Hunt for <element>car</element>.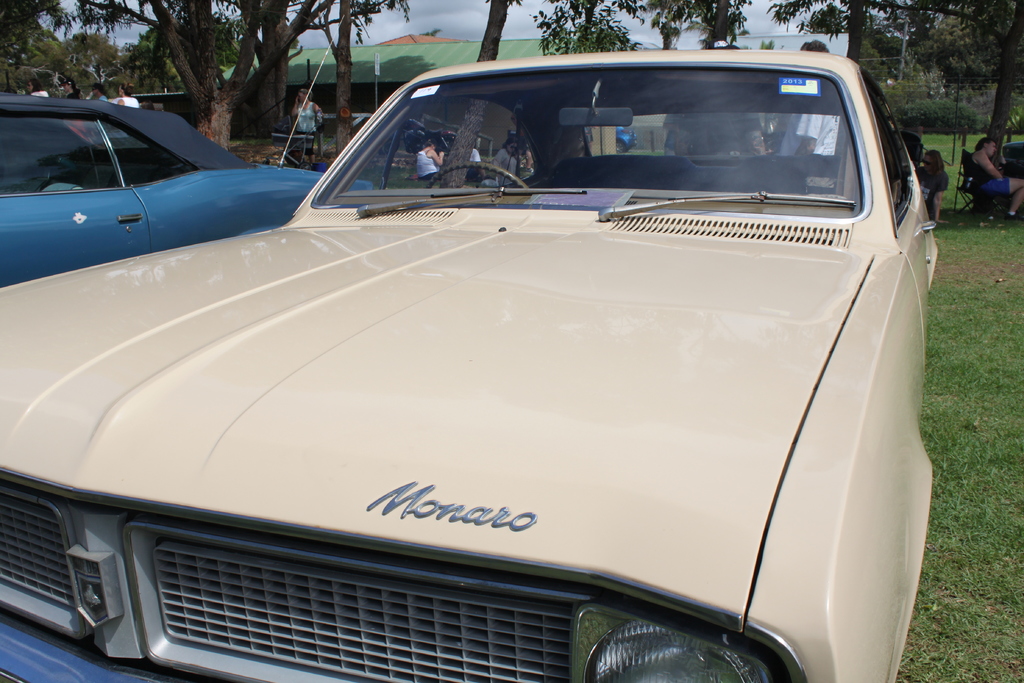
Hunted down at locate(0, 14, 372, 290).
